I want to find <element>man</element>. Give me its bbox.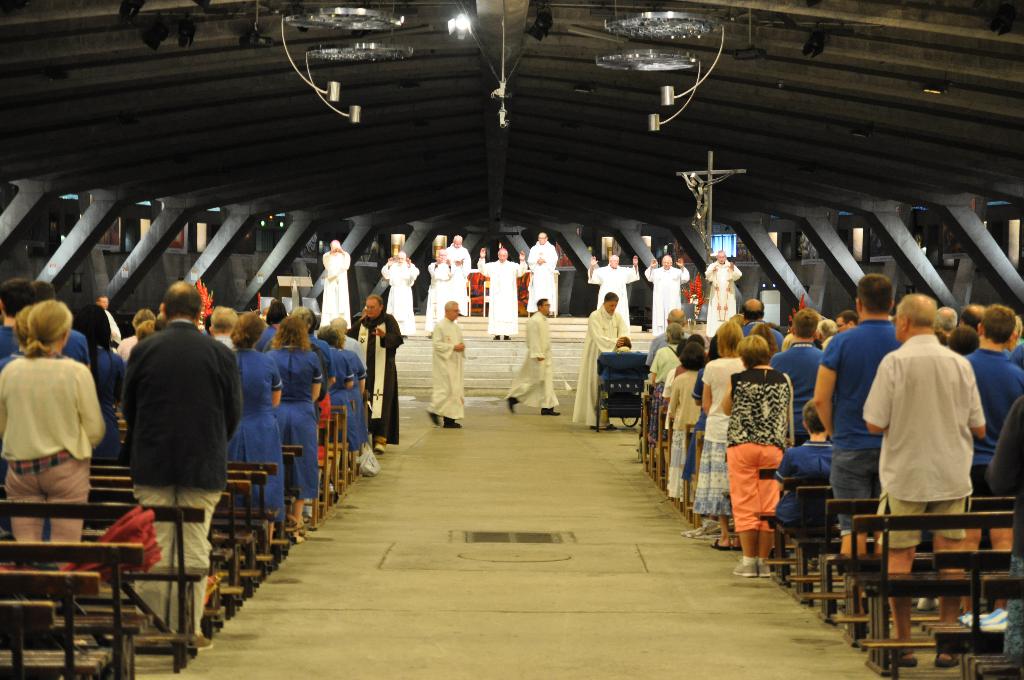
[x1=328, y1=318, x2=368, y2=395].
